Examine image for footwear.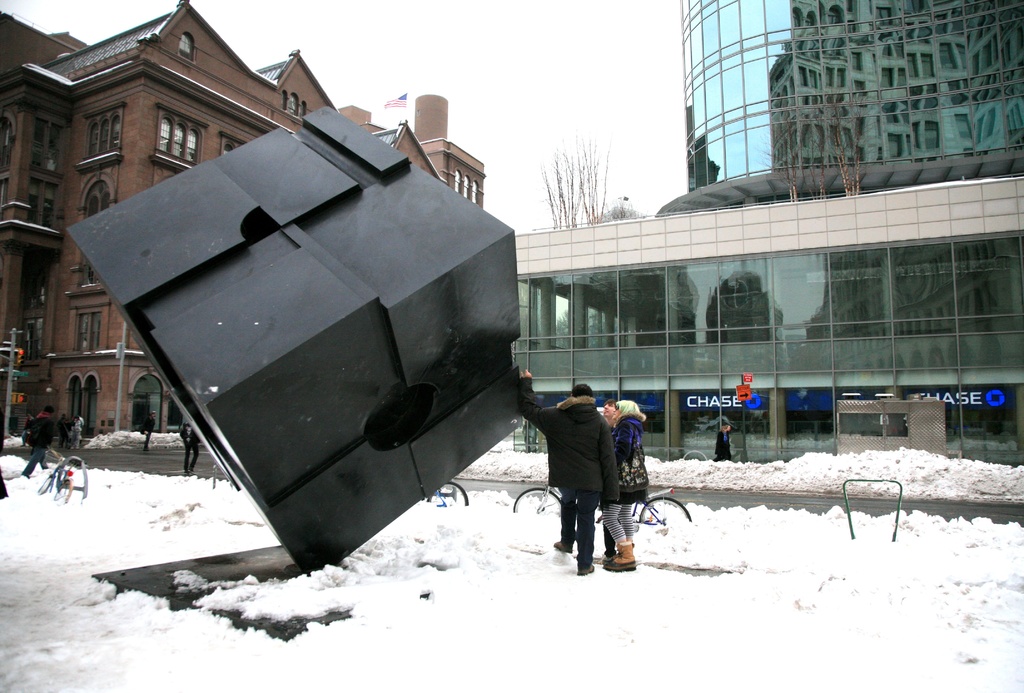
Examination result: detection(564, 557, 591, 576).
